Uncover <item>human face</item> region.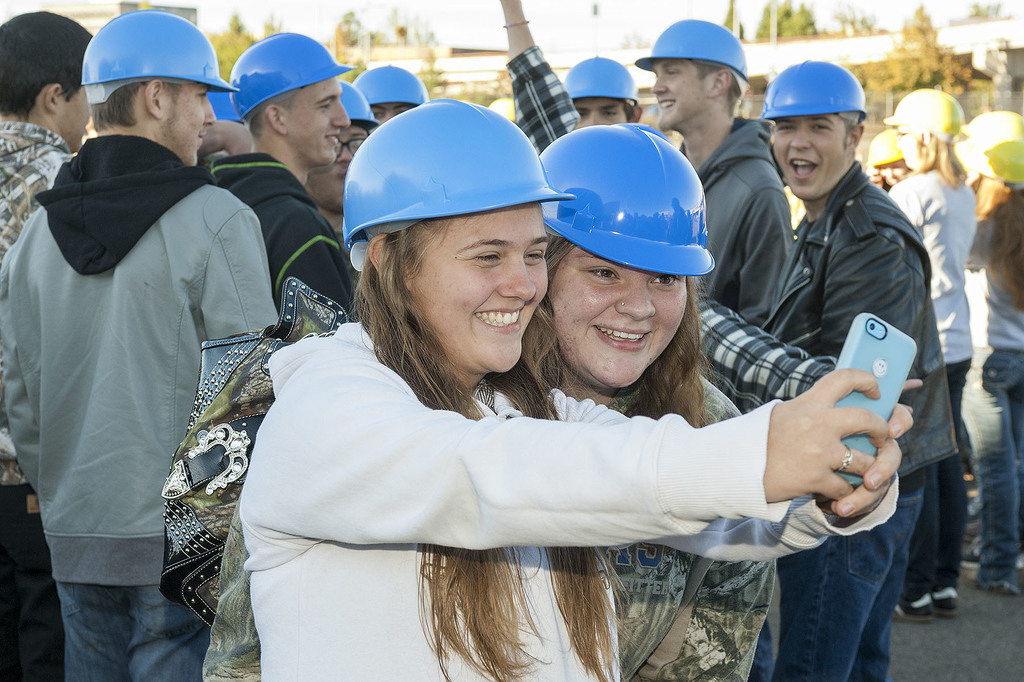
Uncovered: region(770, 118, 846, 195).
